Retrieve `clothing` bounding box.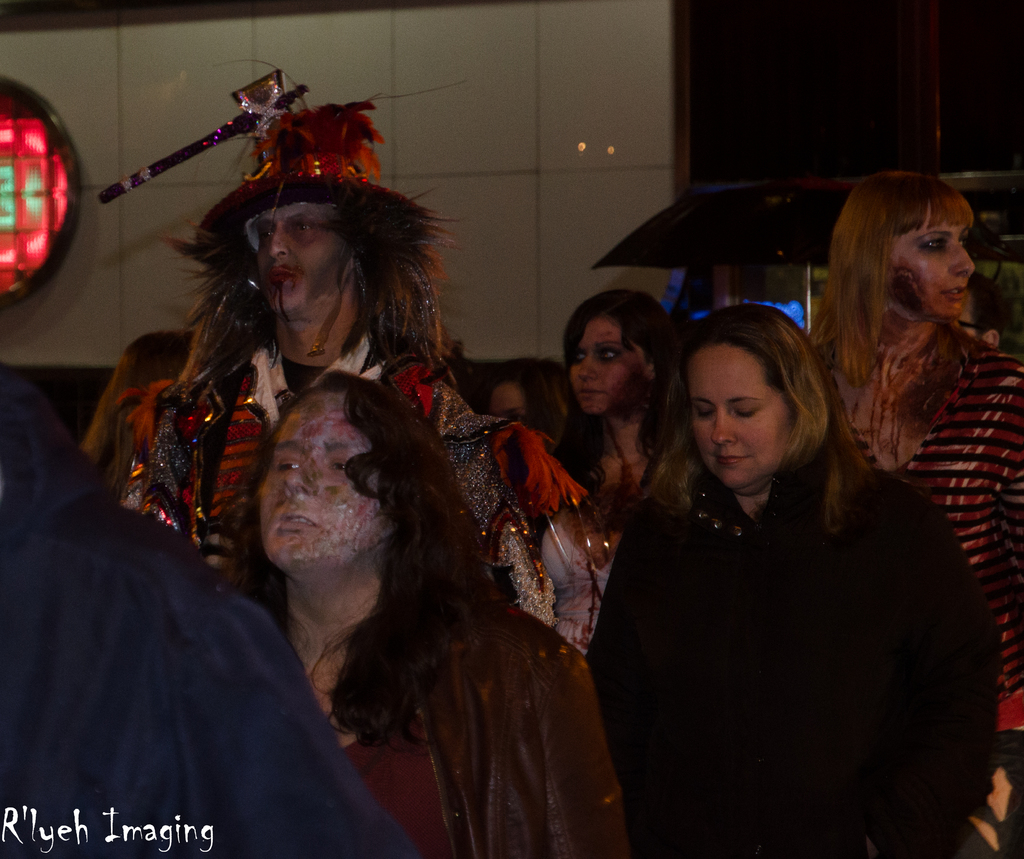
Bounding box: 586 440 1000 858.
